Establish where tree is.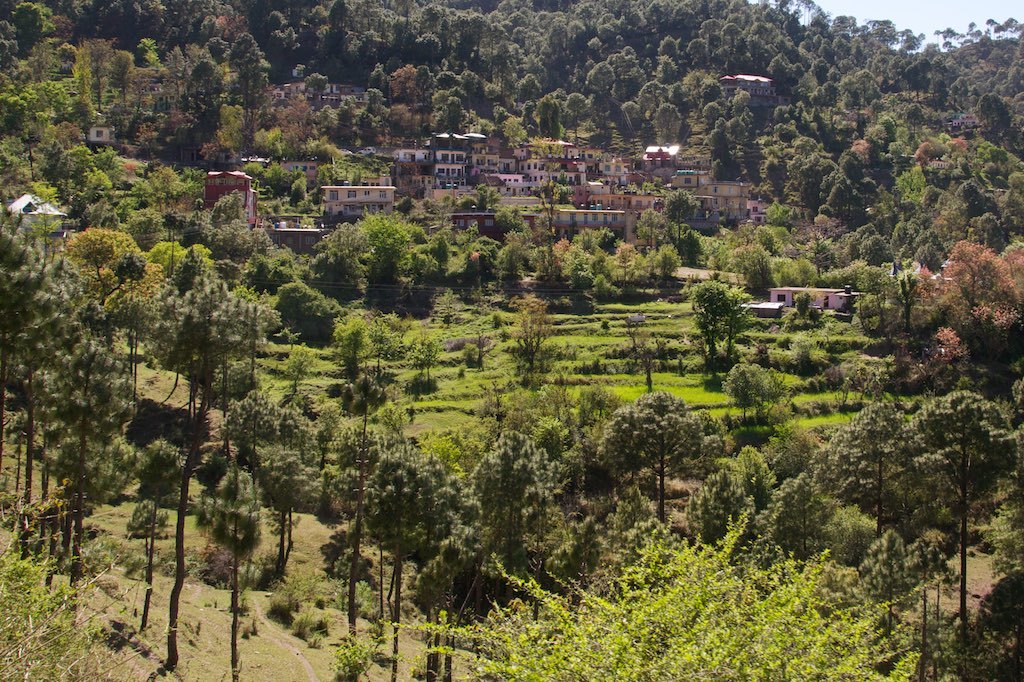
Established at (left=185, top=211, right=214, bottom=240).
